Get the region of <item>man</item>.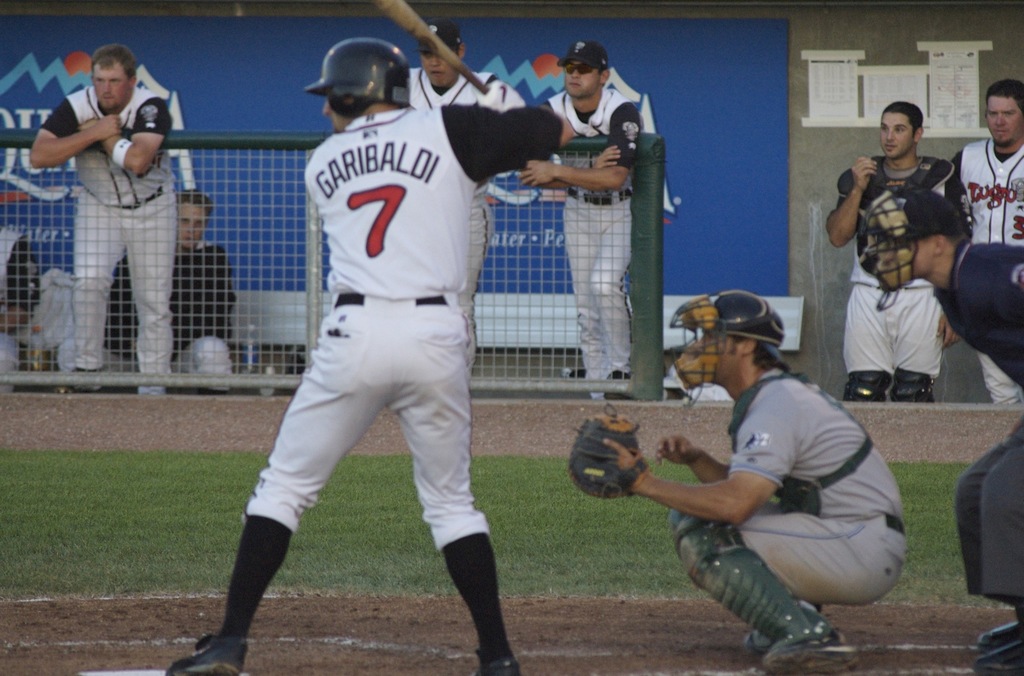
[947,76,1023,402].
